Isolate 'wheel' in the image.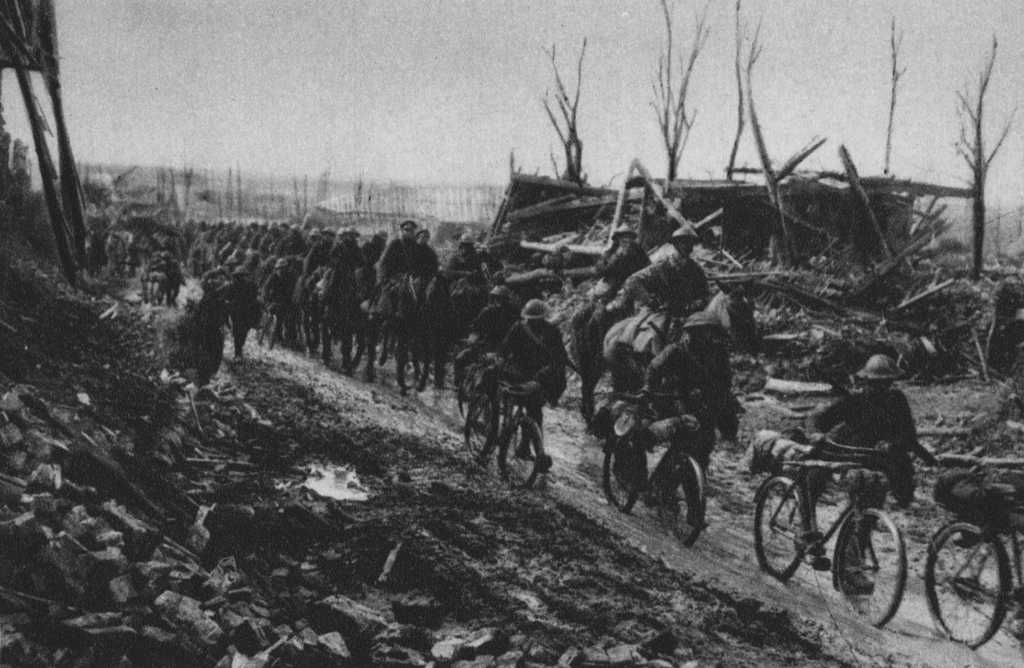
Isolated region: 924, 521, 1011, 651.
